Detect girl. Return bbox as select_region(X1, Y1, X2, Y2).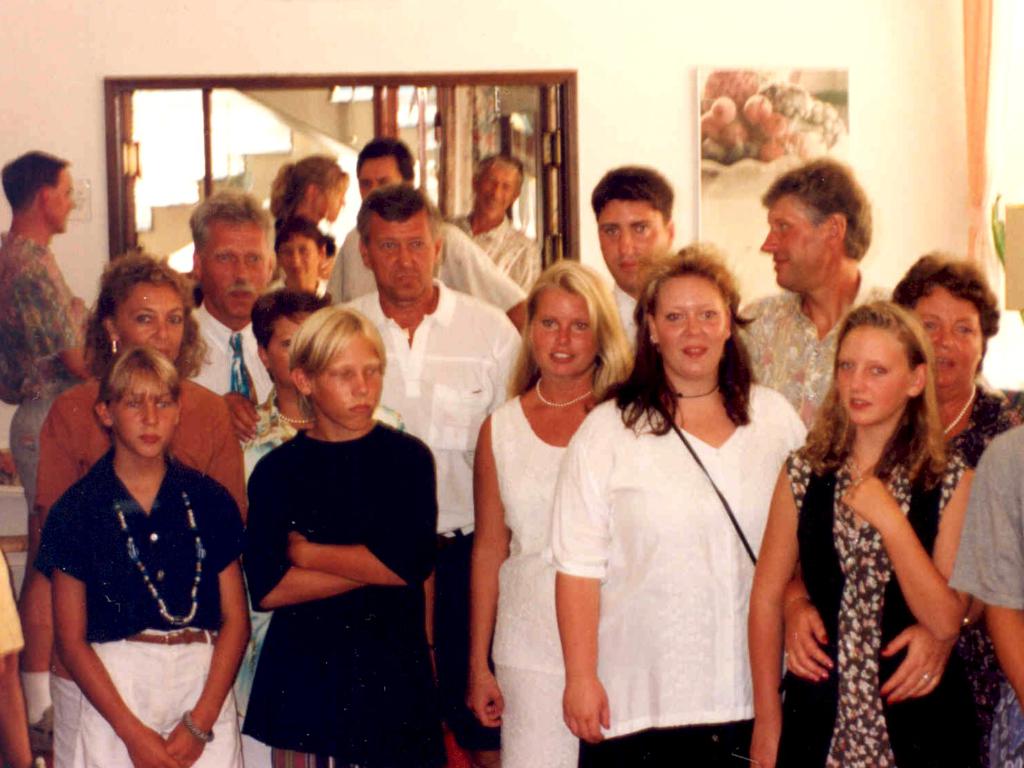
select_region(475, 269, 610, 766).
